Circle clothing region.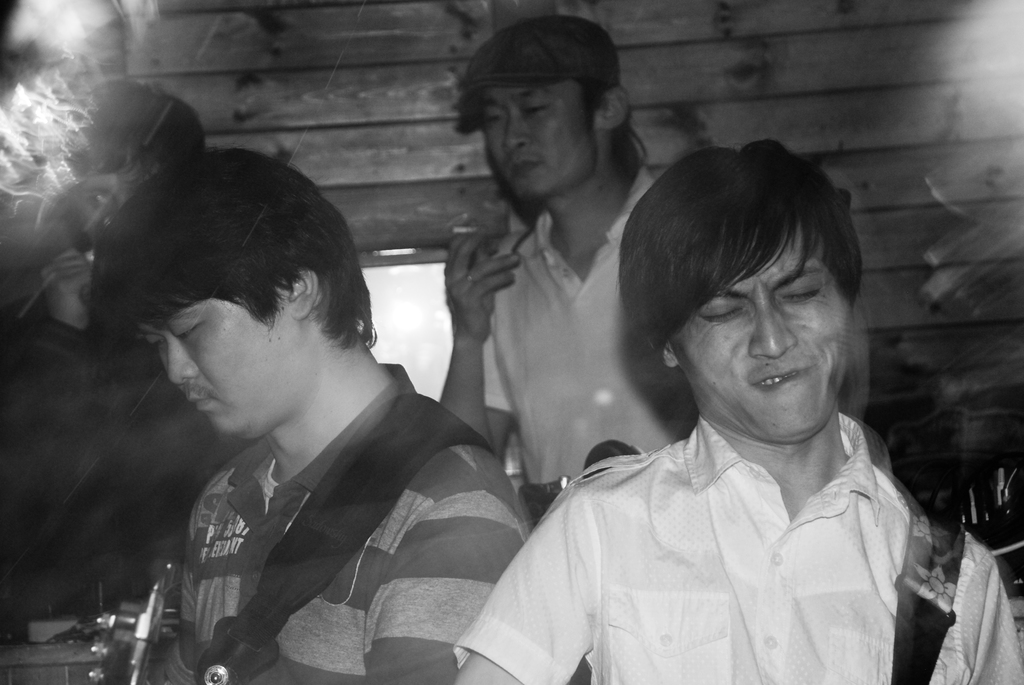
Region: 1 228 218 631.
